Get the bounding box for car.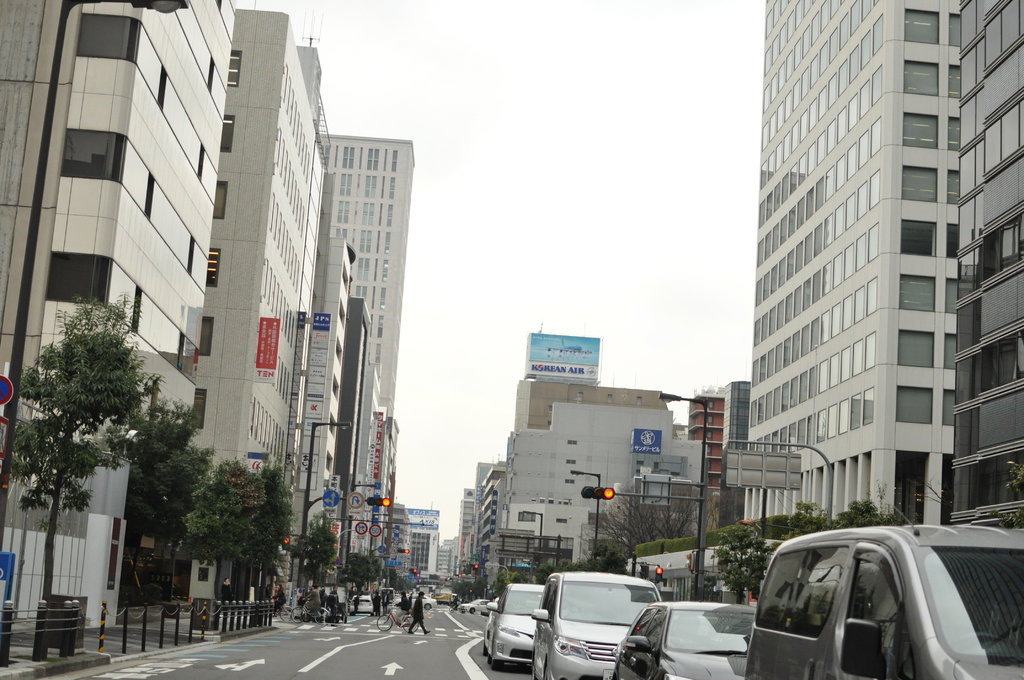
{"left": 742, "top": 522, "right": 1023, "bottom": 679}.
